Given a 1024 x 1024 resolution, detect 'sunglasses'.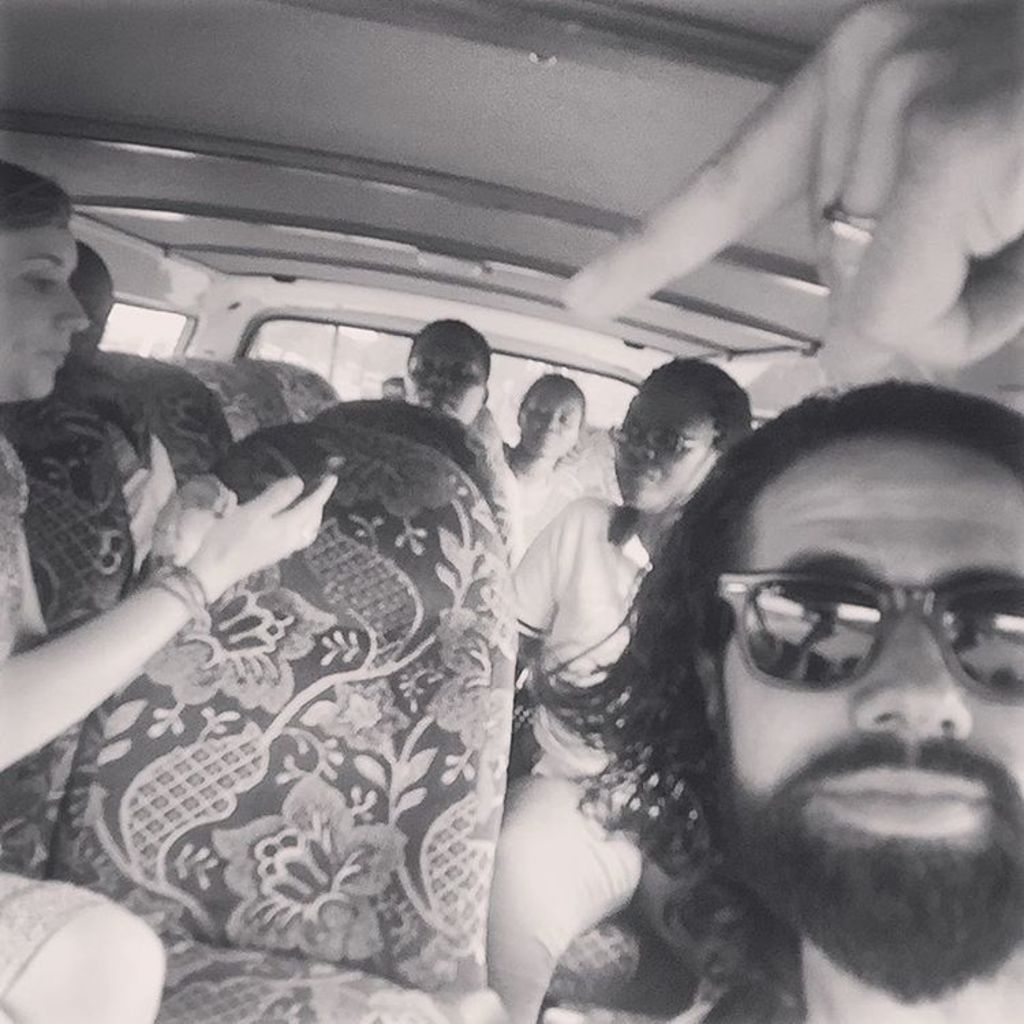
BBox(696, 565, 1023, 711).
